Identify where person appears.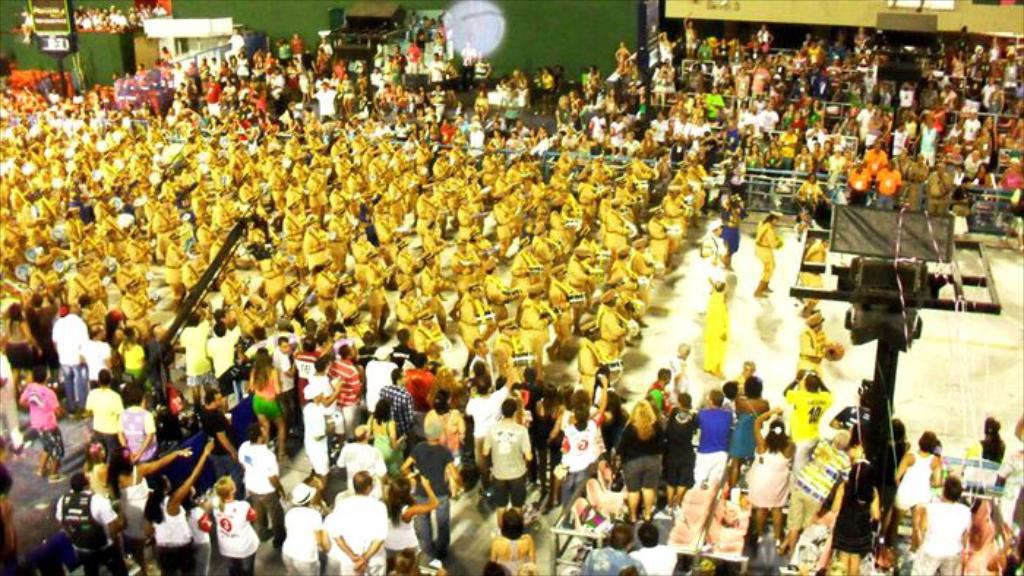
Appears at <box>692,273,740,383</box>.
